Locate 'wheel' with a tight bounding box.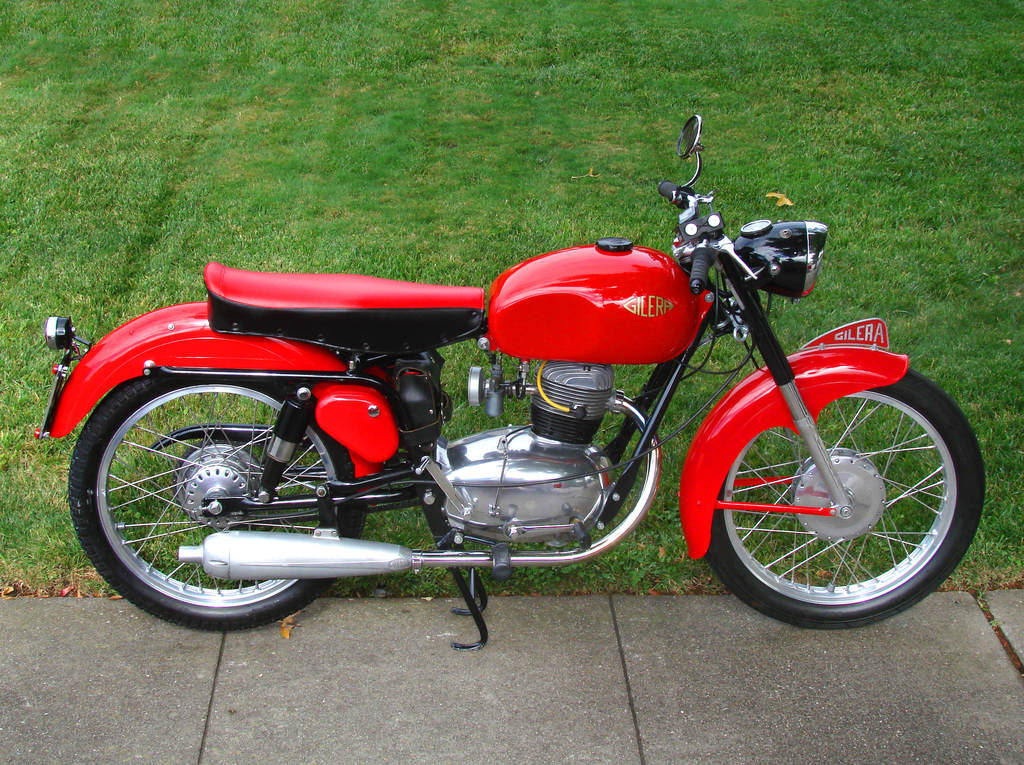
region(694, 372, 980, 617).
